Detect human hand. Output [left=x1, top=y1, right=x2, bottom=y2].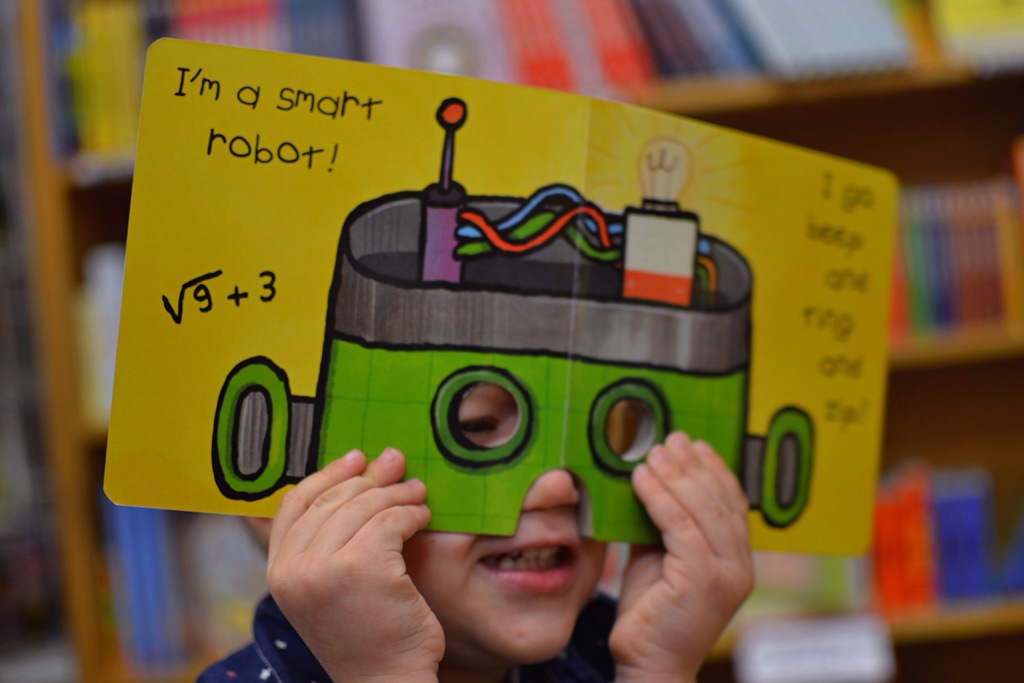
[left=611, top=431, right=752, bottom=673].
